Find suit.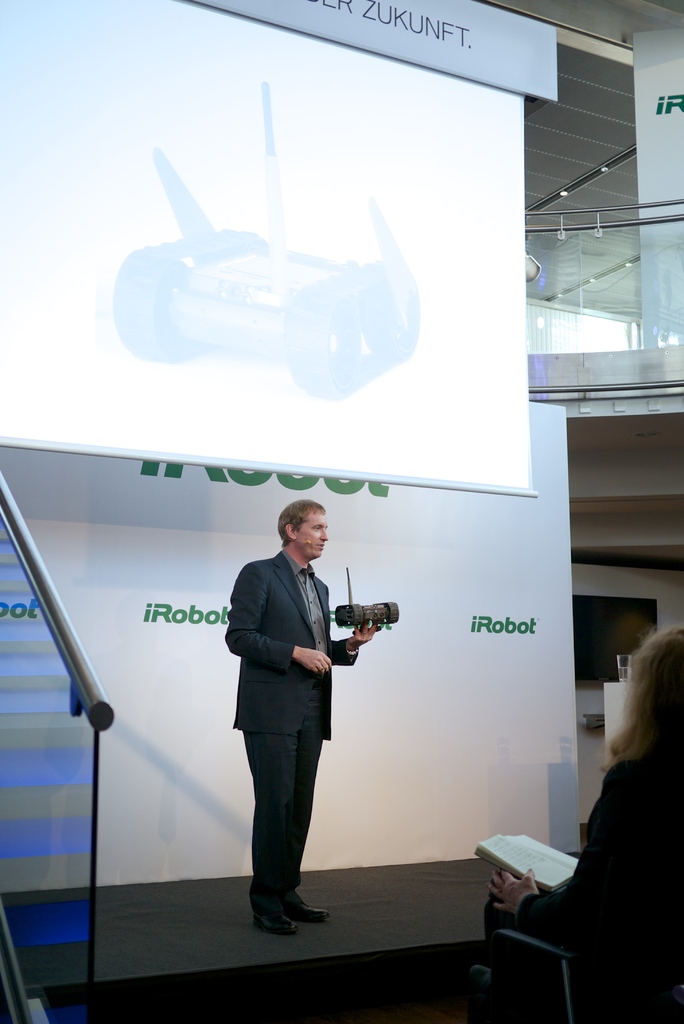
[x1=483, y1=740, x2=683, y2=1006].
